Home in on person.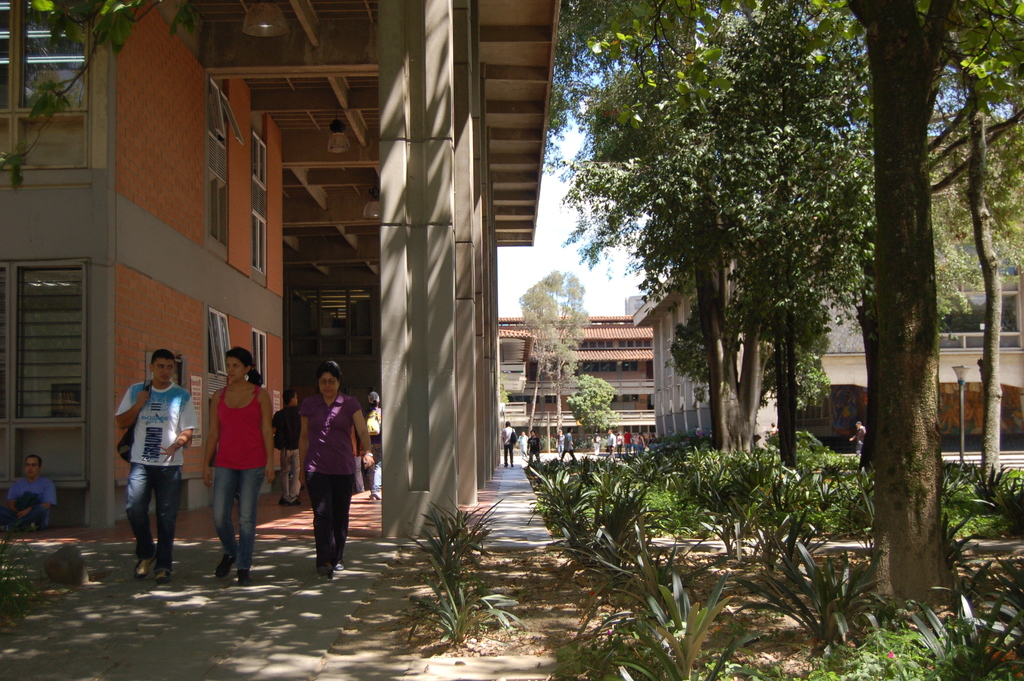
Homed in at x1=113 y1=347 x2=197 y2=585.
